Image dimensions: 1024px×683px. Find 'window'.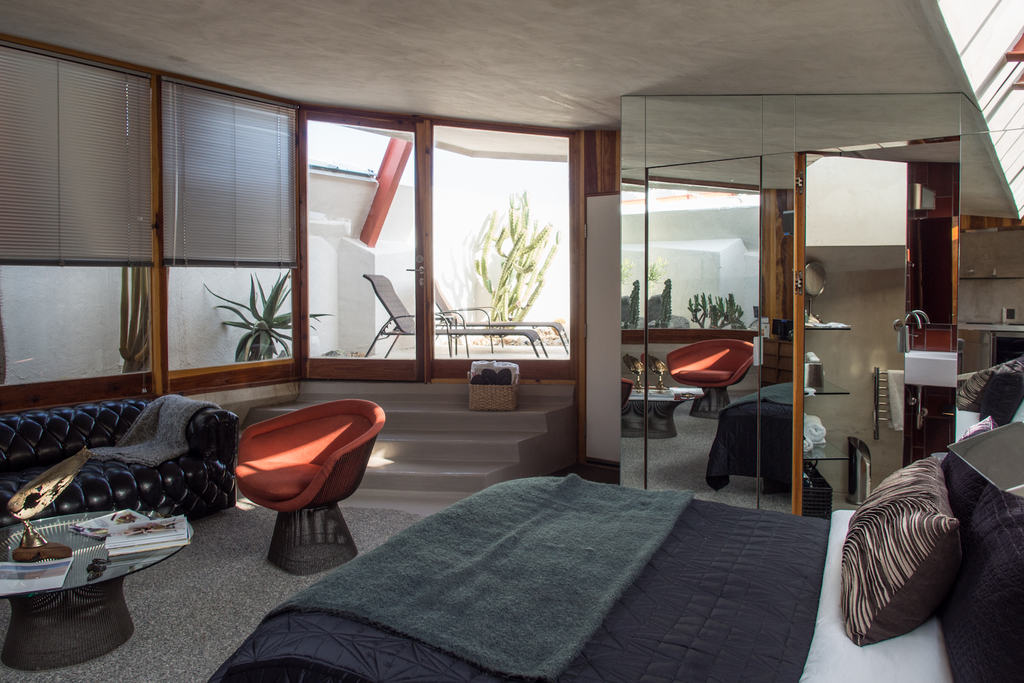
rect(614, 176, 755, 337).
